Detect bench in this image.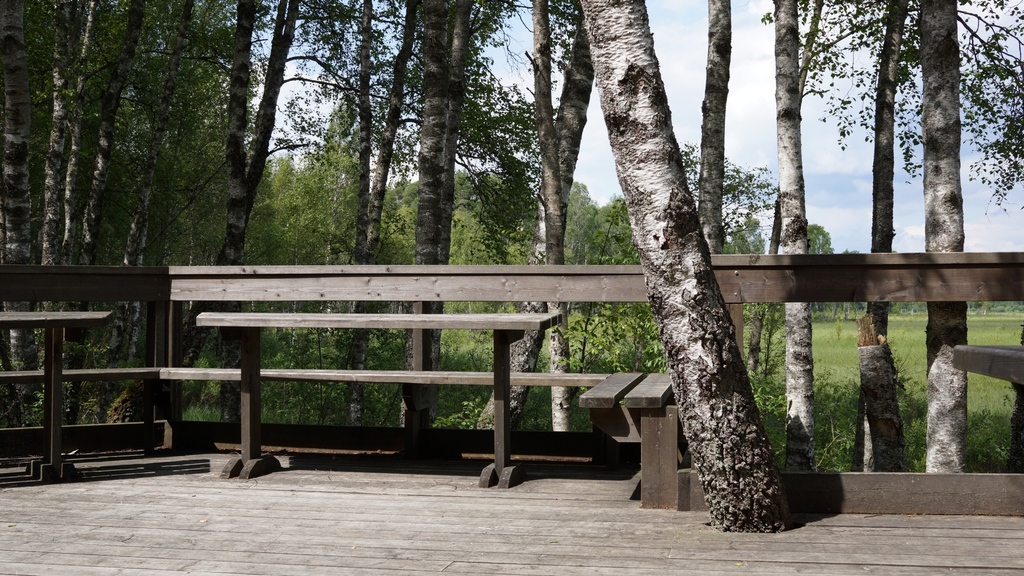
Detection: (left=196, top=311, right=562, bottom=492).
